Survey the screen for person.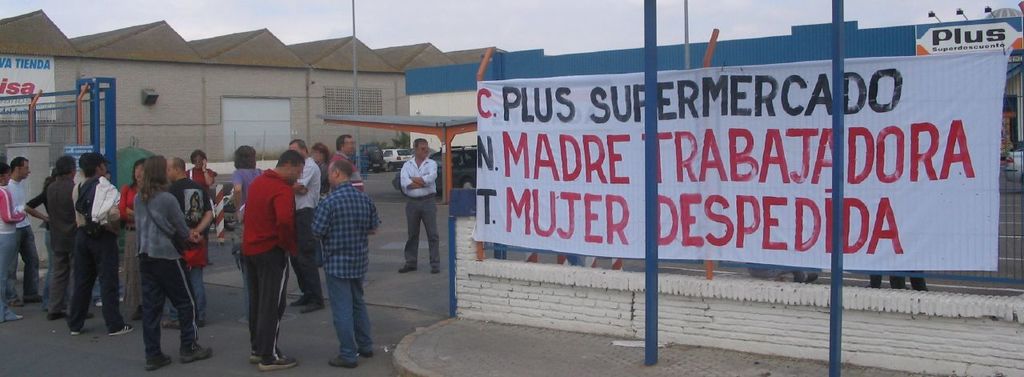
Survey found: BBox(71, 148, 122, 331).
